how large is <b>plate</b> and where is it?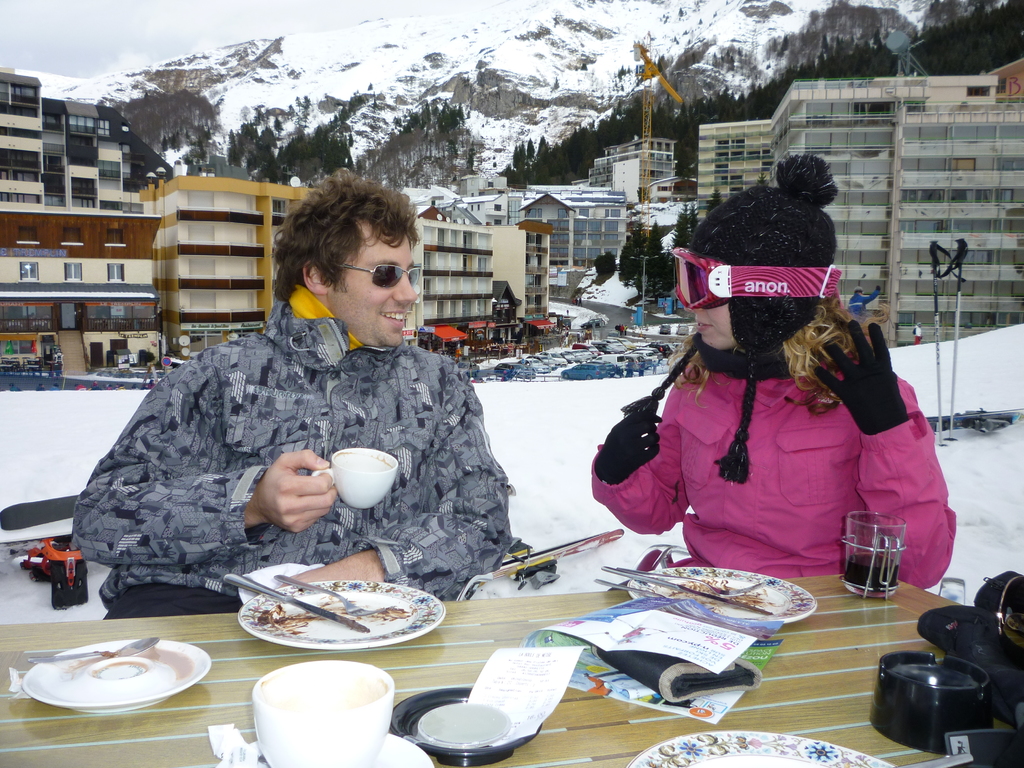
Bounding box: locate(622, 561, 815, 626).
